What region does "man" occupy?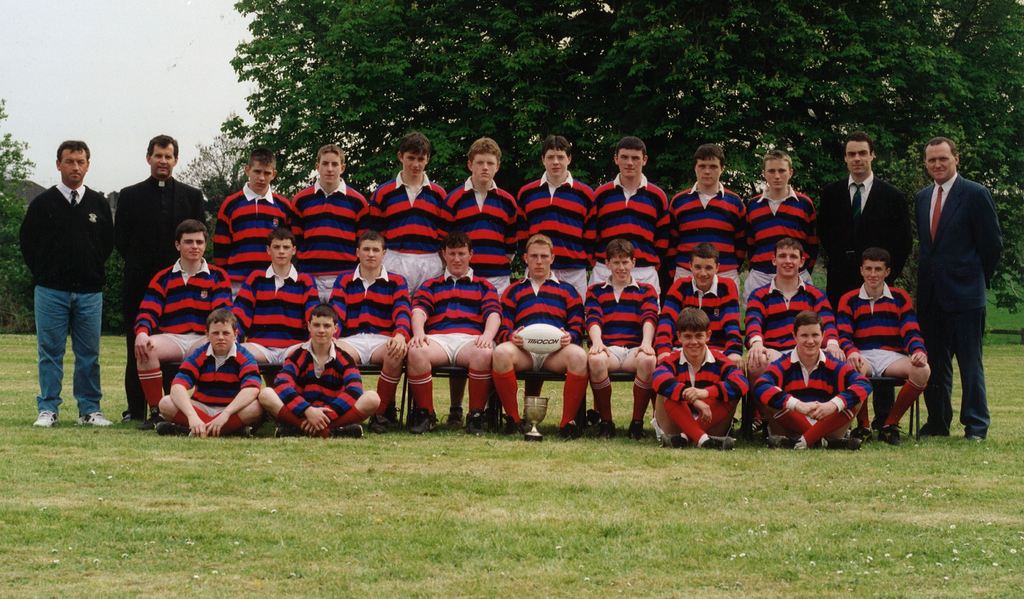
{"x1": 440, "y1": 138, "x2": 518, "y2": 300}.
